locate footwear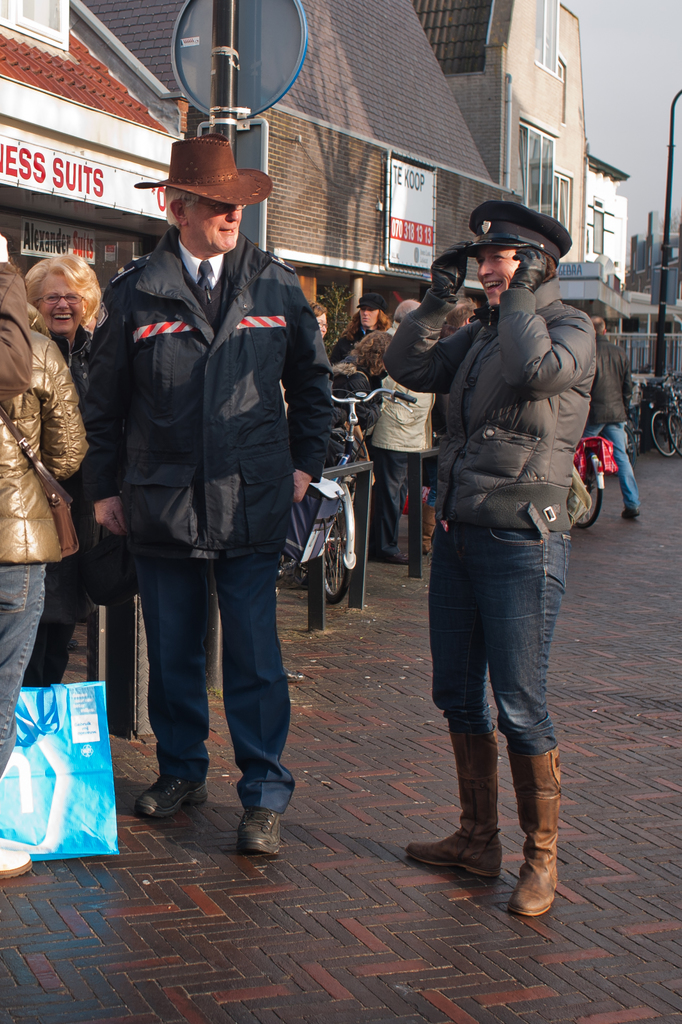
135/765/207/813
